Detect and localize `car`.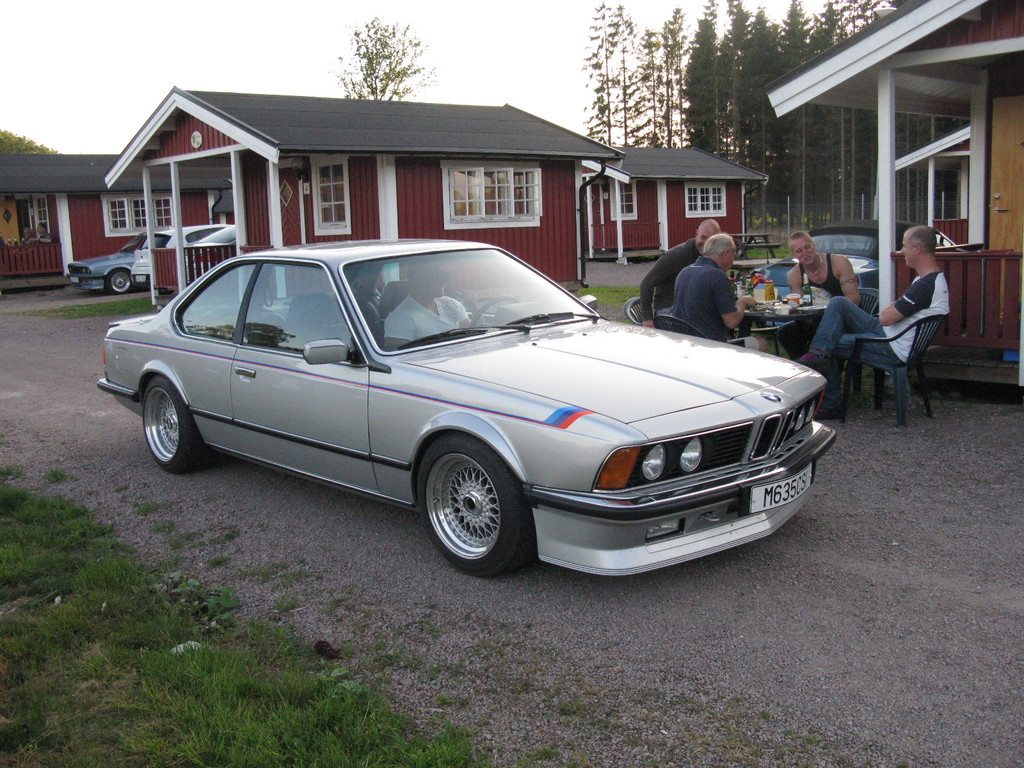
Localized at left=186, top=225, right=237, bottom=286.
